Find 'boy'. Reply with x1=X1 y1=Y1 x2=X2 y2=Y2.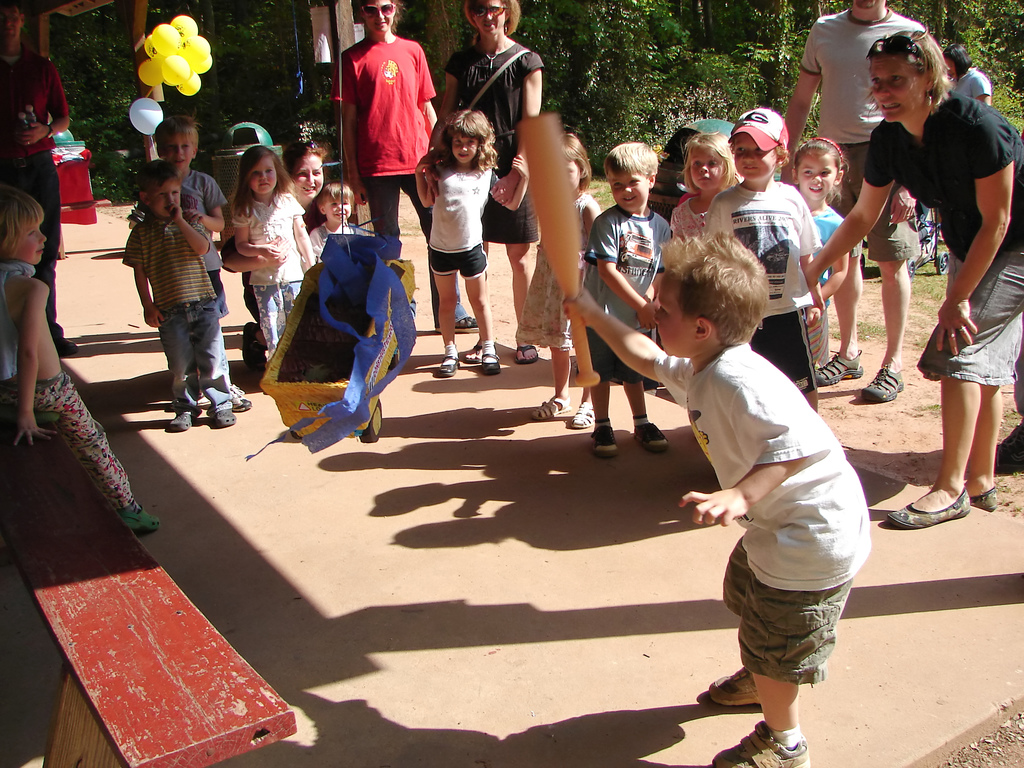
x1=118 y1=162 x2=237 y2=428.
